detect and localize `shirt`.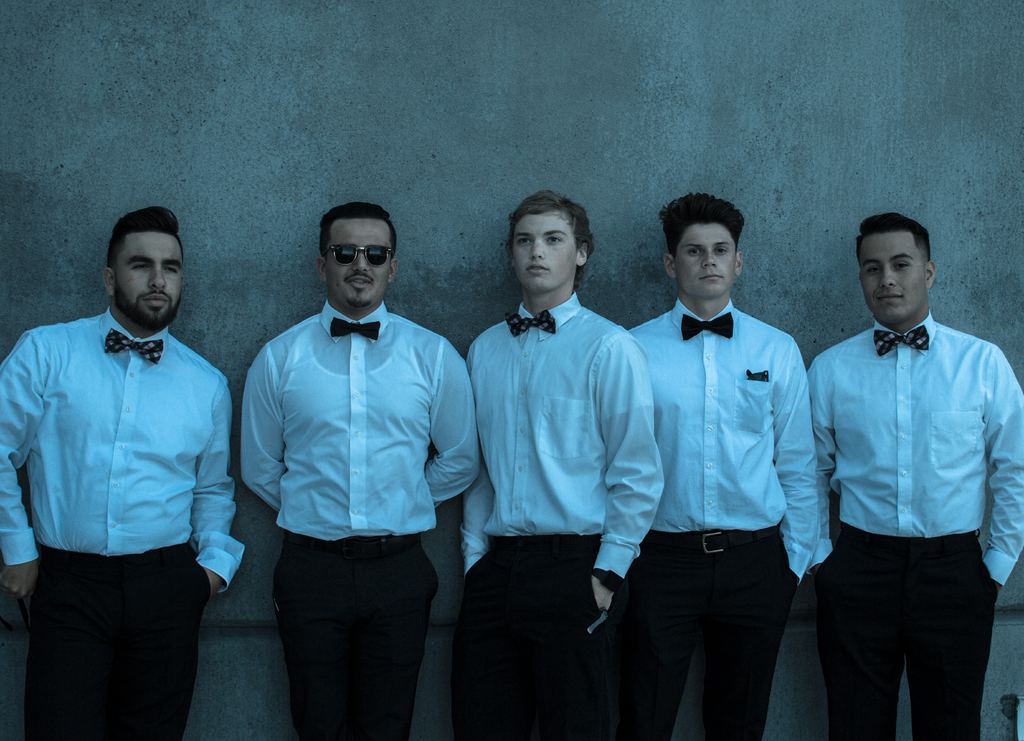
Localized at bbox=[808, 310, 1021, 584].
